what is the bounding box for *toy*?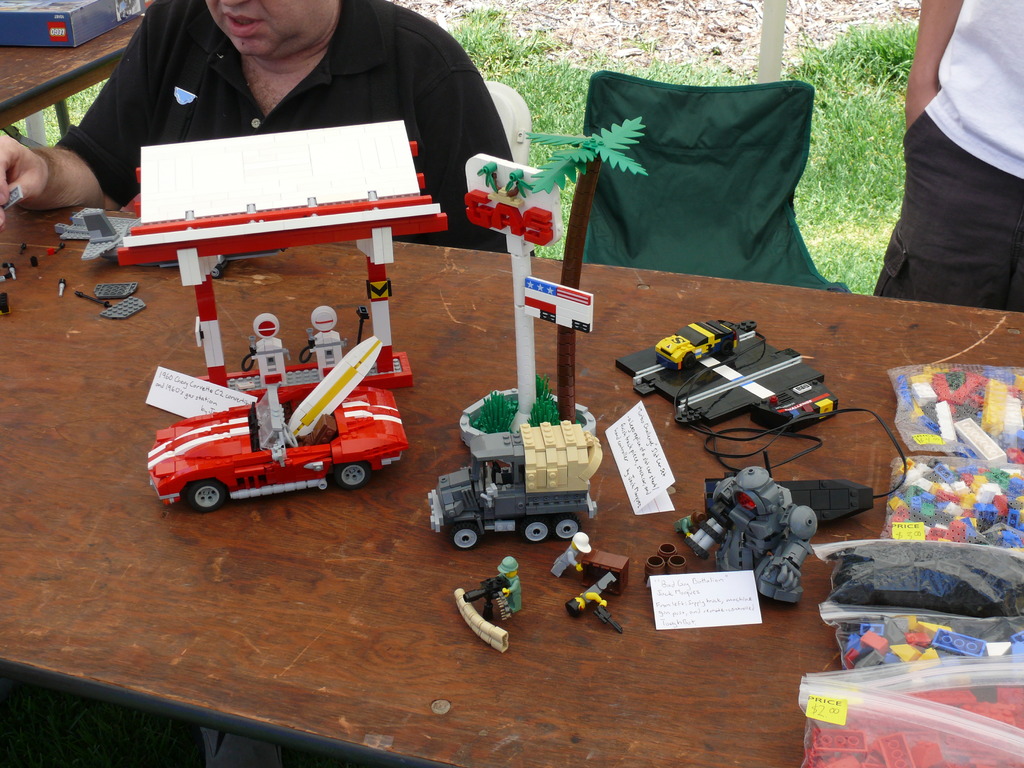
detection(579, 545, 630, 593).
